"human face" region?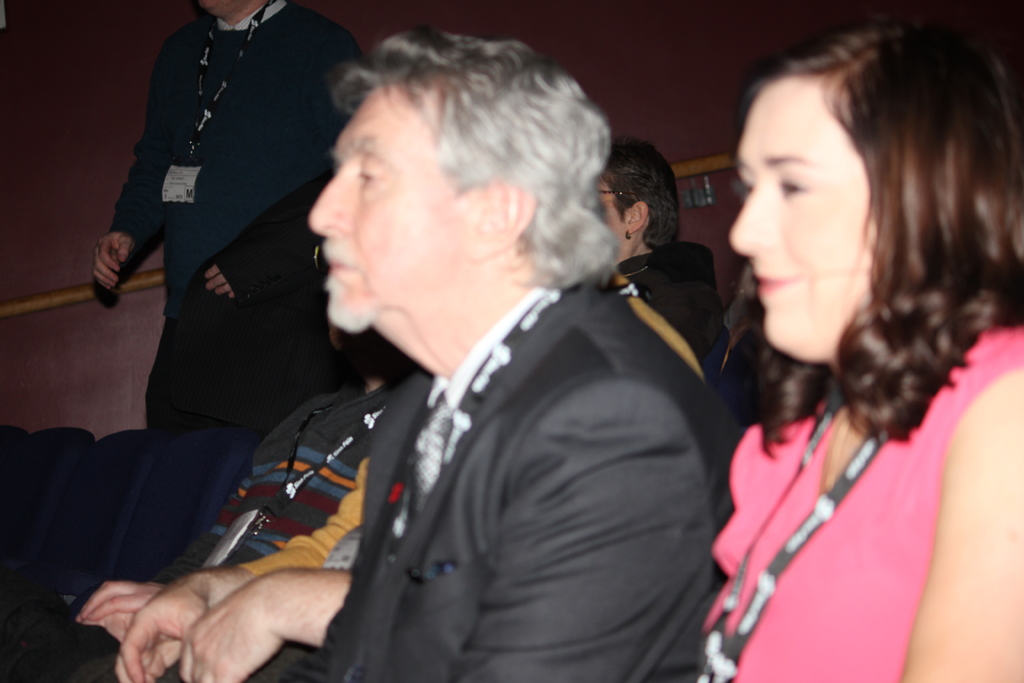
727/74/877/368
